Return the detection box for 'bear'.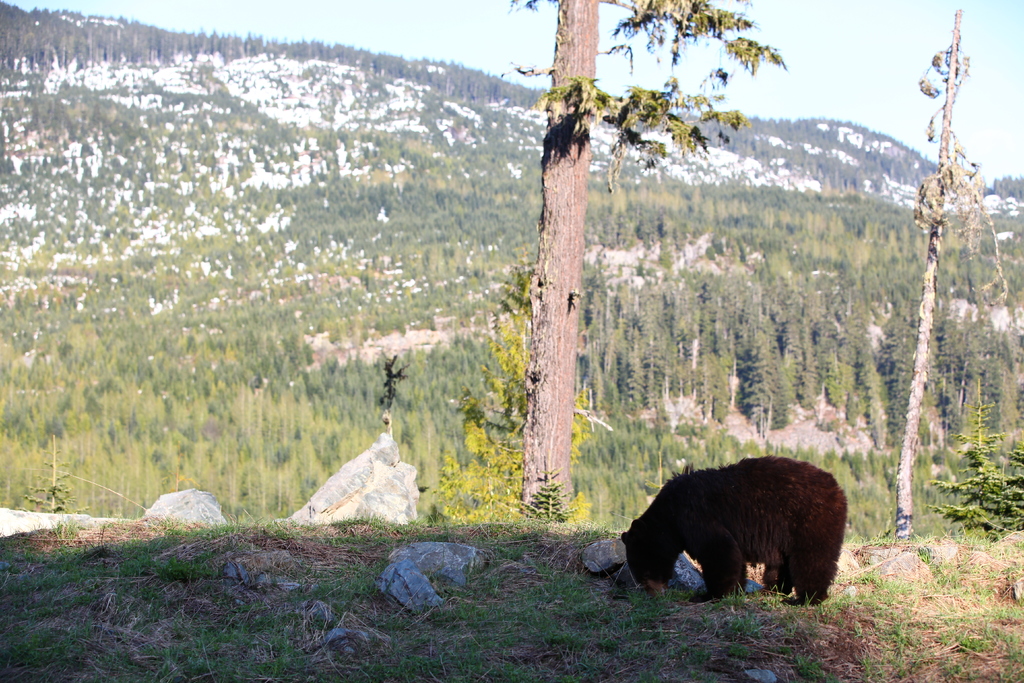
pyautogui.locateOnScreen(619, 454, 845, 614).
